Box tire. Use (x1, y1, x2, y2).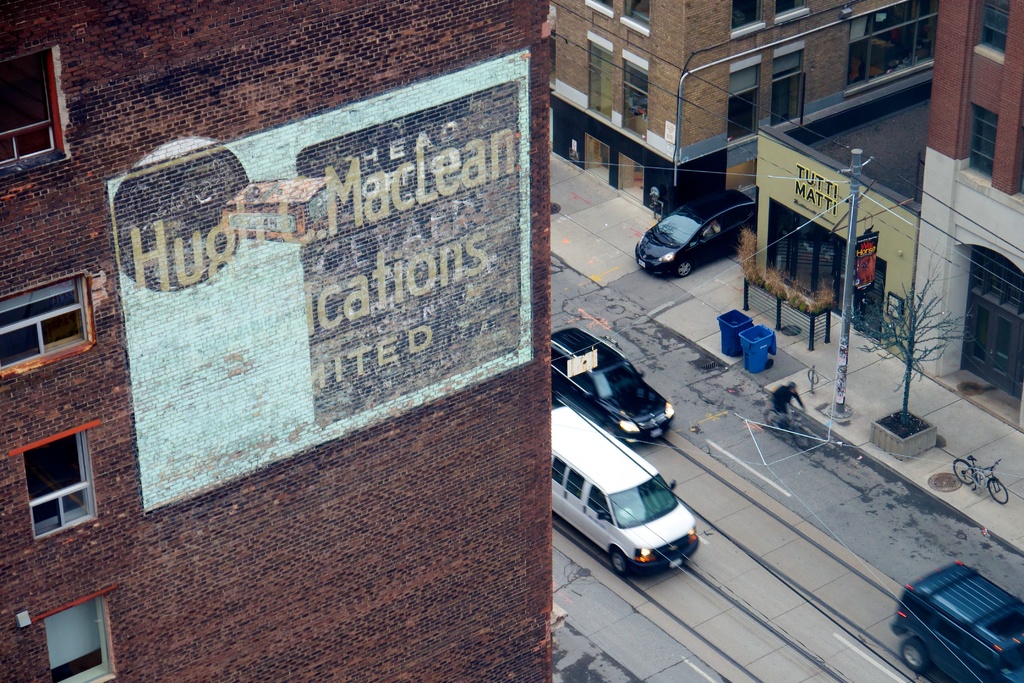
(950, 460, 977, 486).
